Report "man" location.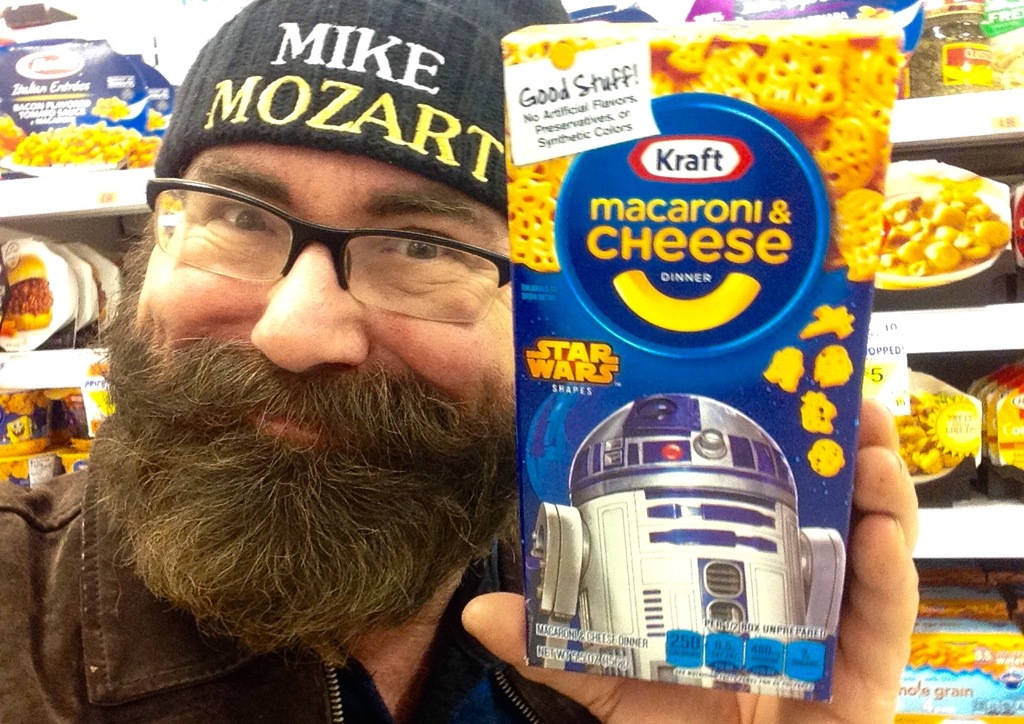
Report: box=[0, 0, 920, 723].
